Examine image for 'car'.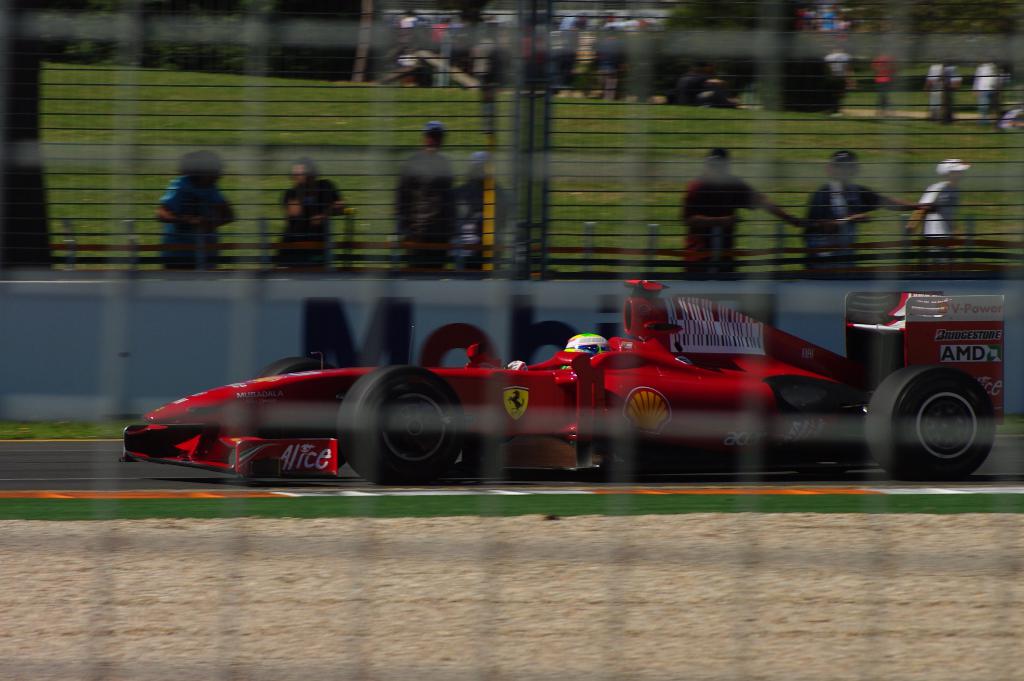
Examination result: l=110, t=269, r=1012, b=486.
